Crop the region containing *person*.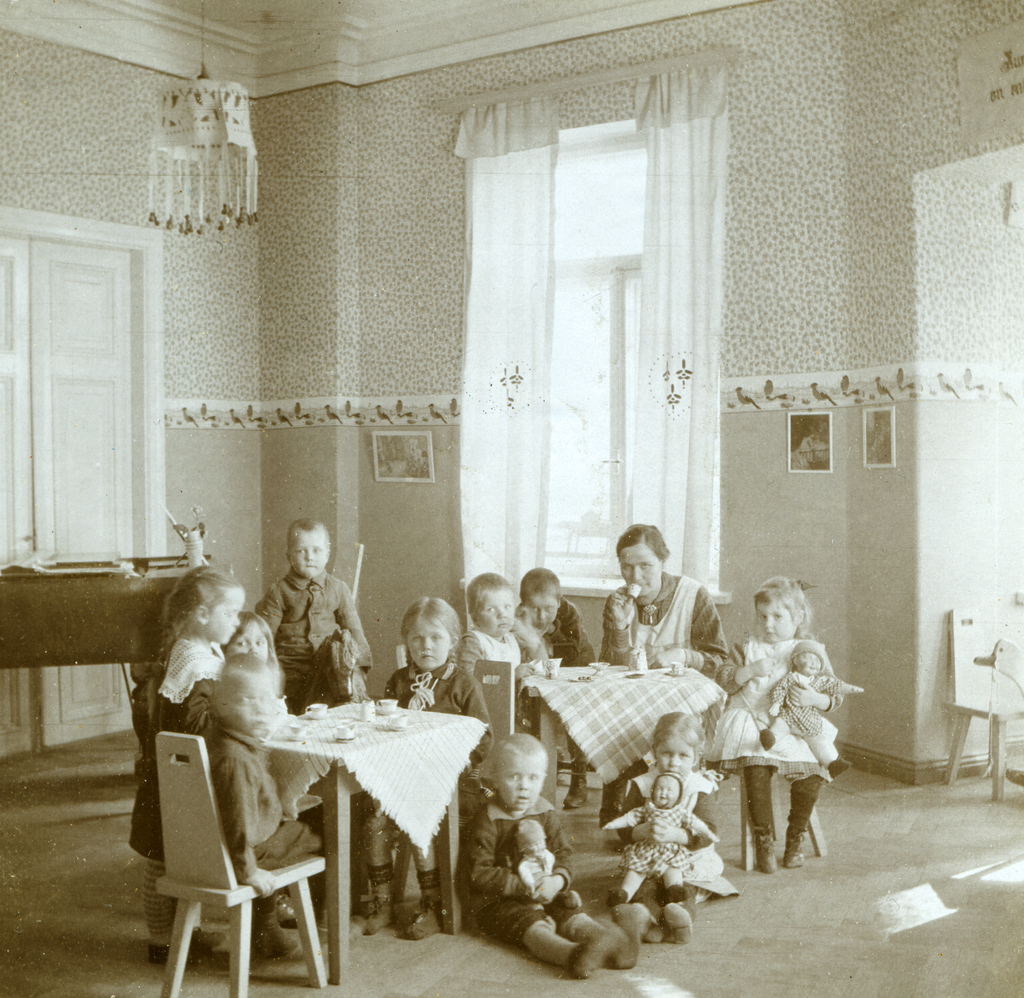
Crop region: <region>604, 774, 707, 934</region>.
